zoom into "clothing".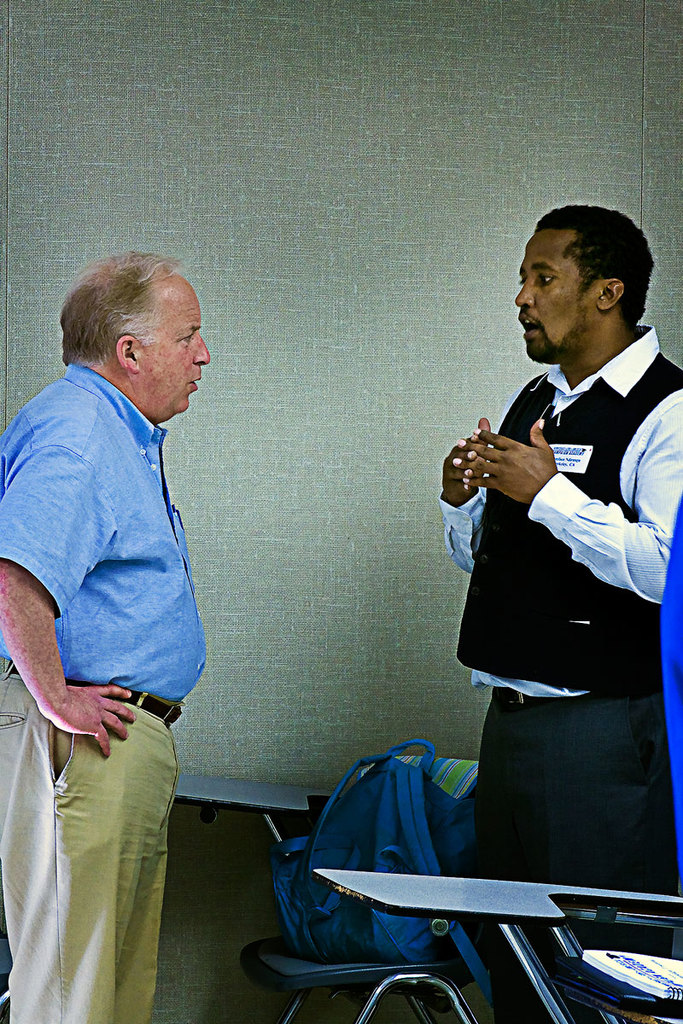
Zoom target: detection(0, 350, 220, 1023).
